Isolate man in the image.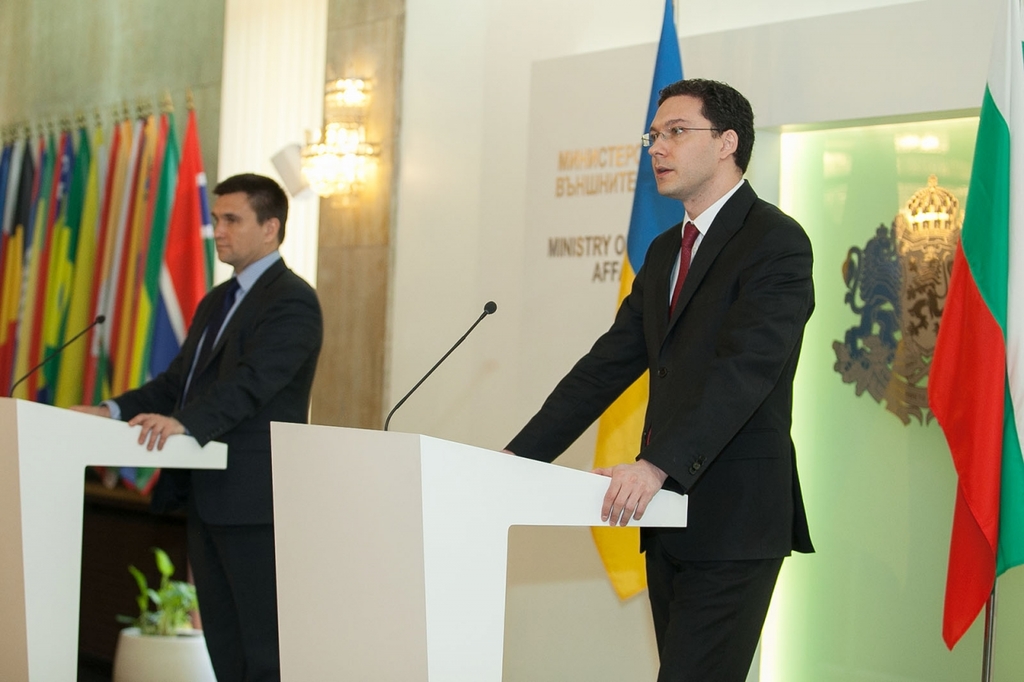
Isolated region: (64, 172, 324, 681).
